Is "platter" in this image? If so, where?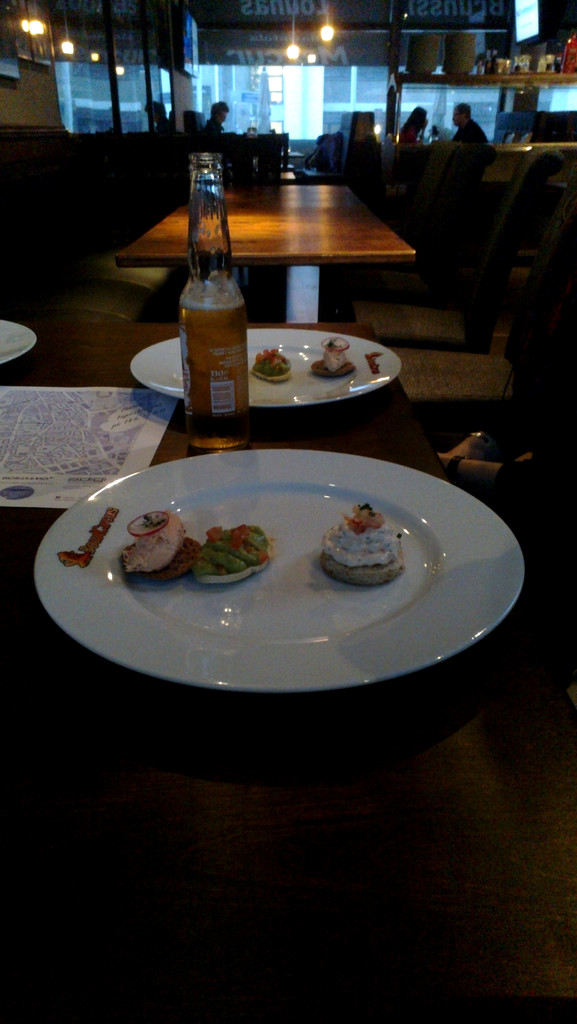
Yes, at (0, 321, 35, 364).
